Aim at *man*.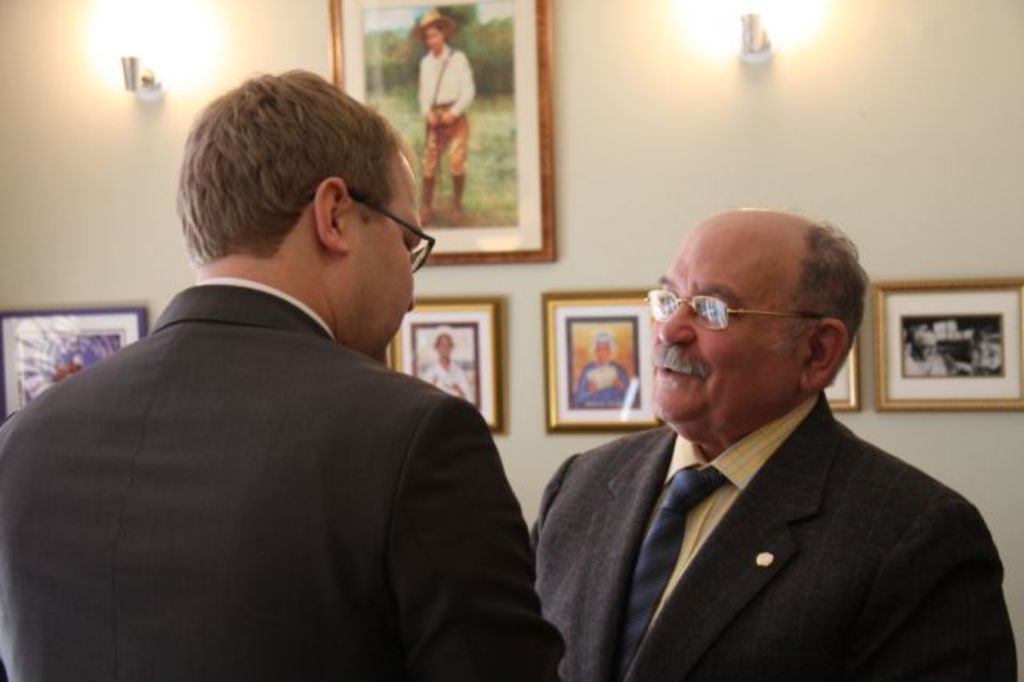
Aimed at detection(414, 19, 475, 227).
